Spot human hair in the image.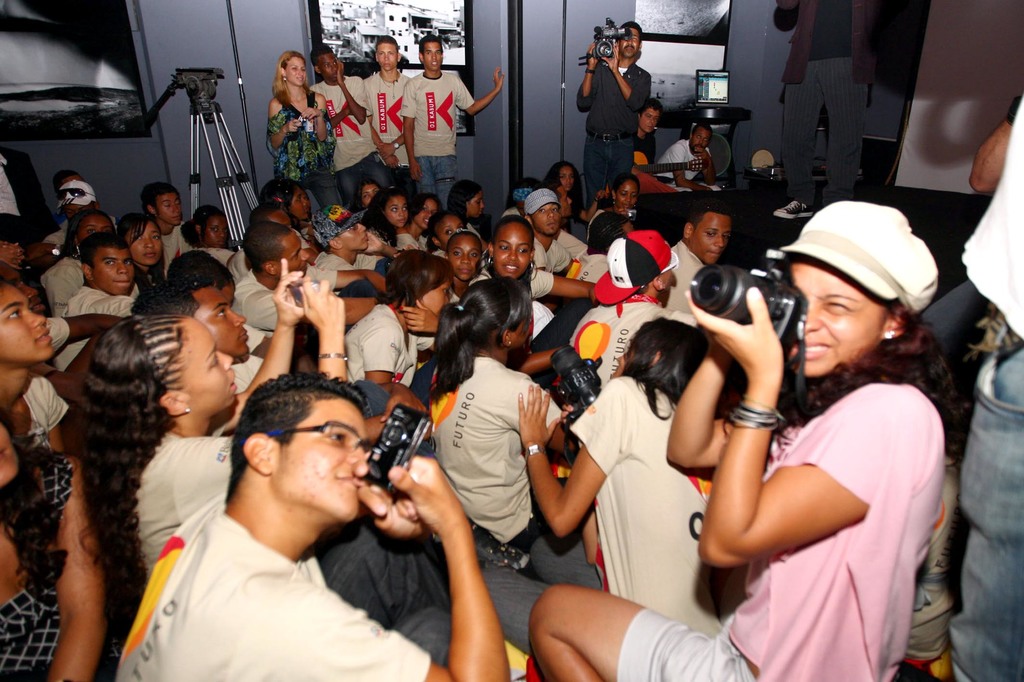
human hair found at BBox(61, 204, 104, 263).
